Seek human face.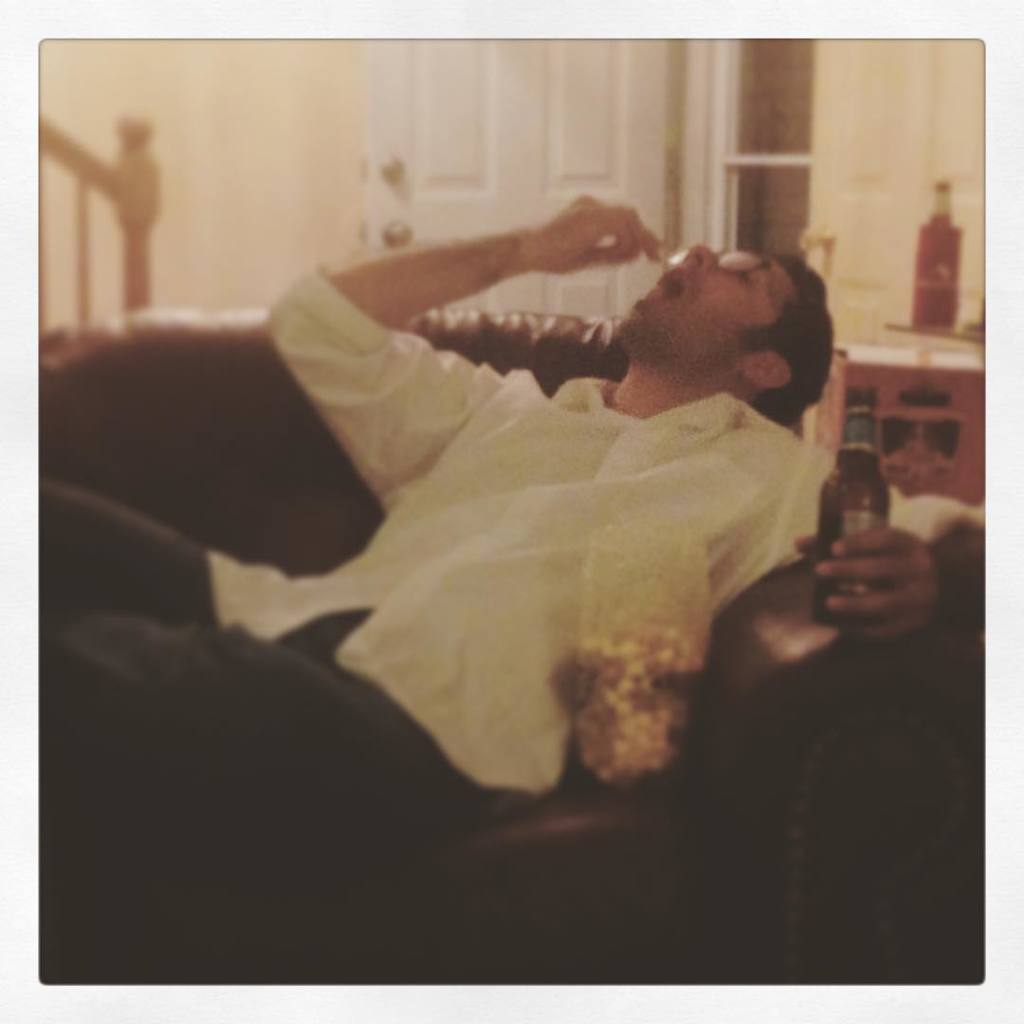
[611, 243, 789, 359].
